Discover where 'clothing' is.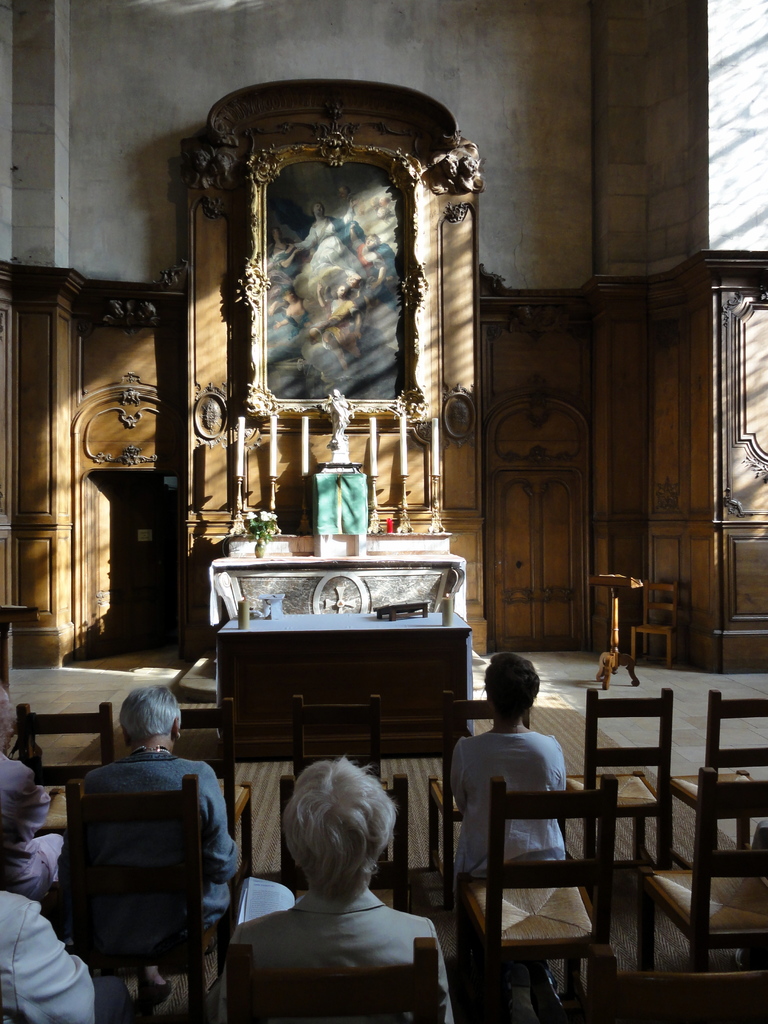
Discovered at x1=0, y1=745, x2=66, y2=904.
